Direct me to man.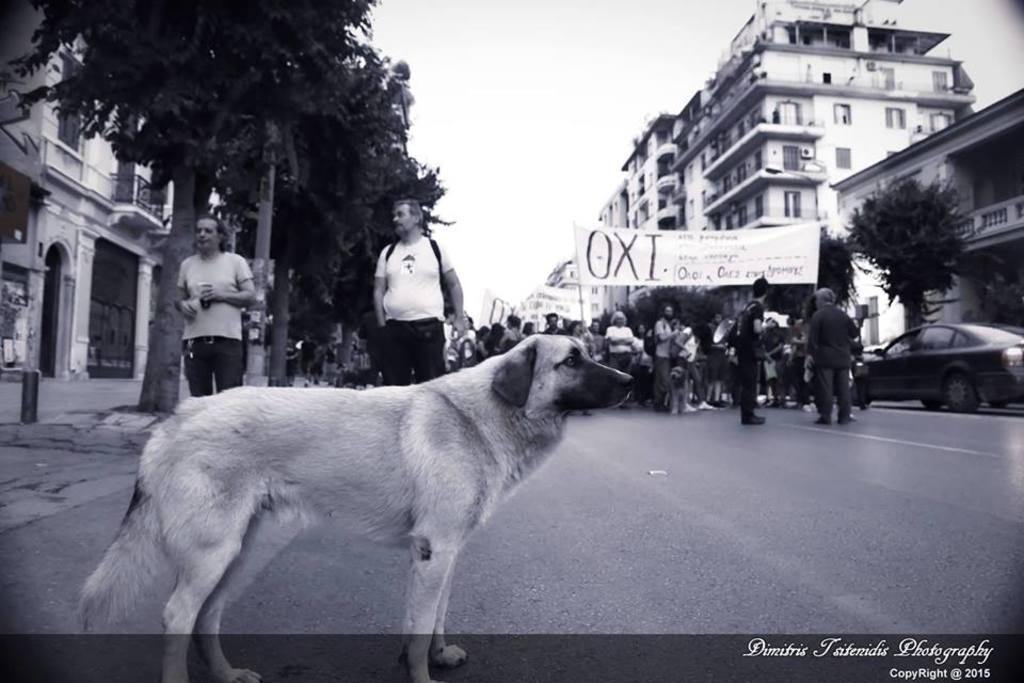
Direction: bbox=[169, 209, 249, 411].
